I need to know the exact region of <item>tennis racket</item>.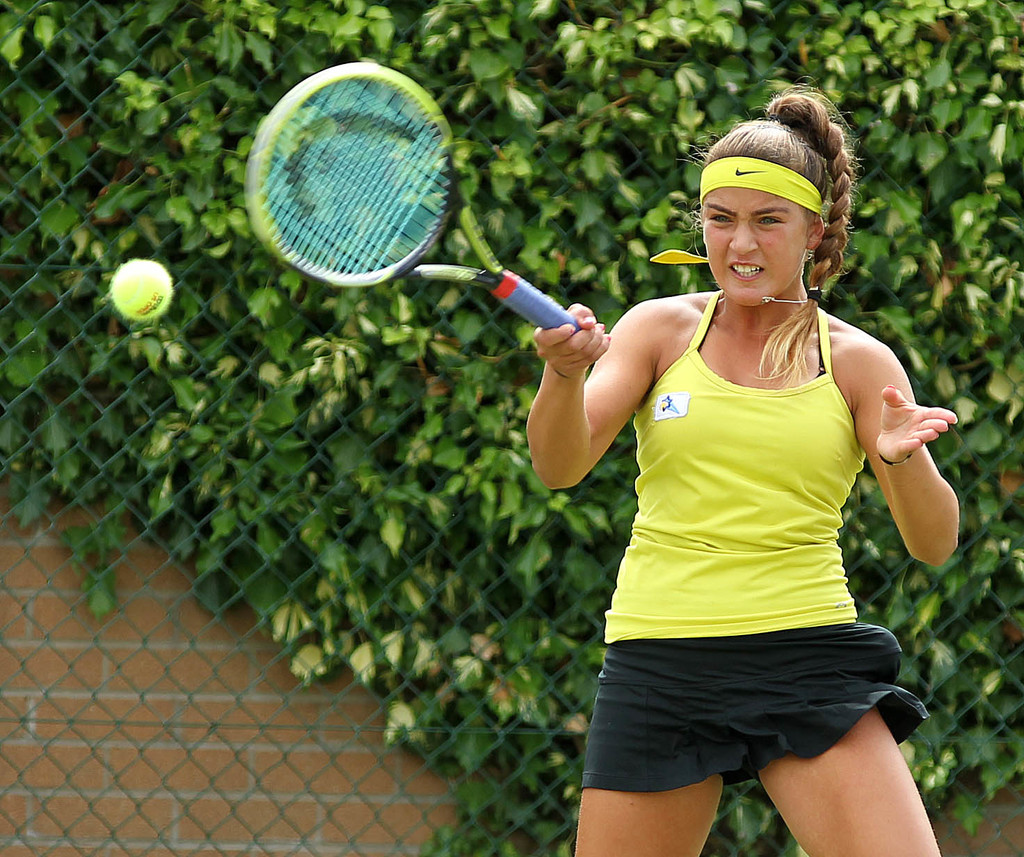
Region: select_region(243, 62, 585, 332).
